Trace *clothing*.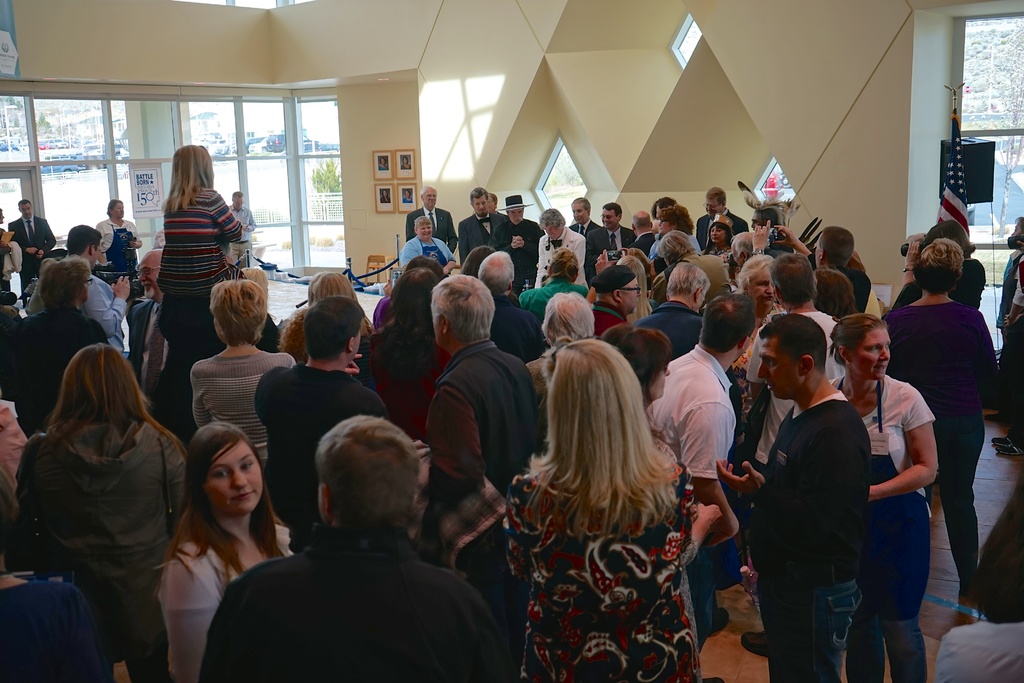
Traced to 404:204:454:245.
